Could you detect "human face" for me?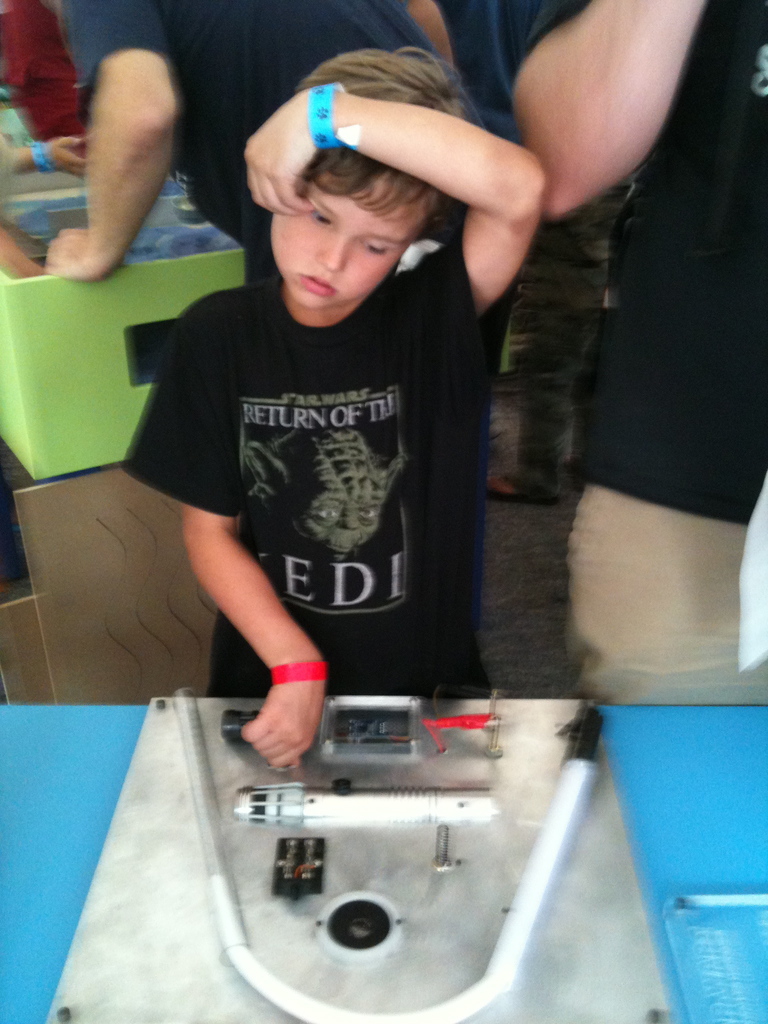
Detection result: pyautogui.locateOnScreen(272, 197, 409, 311).
